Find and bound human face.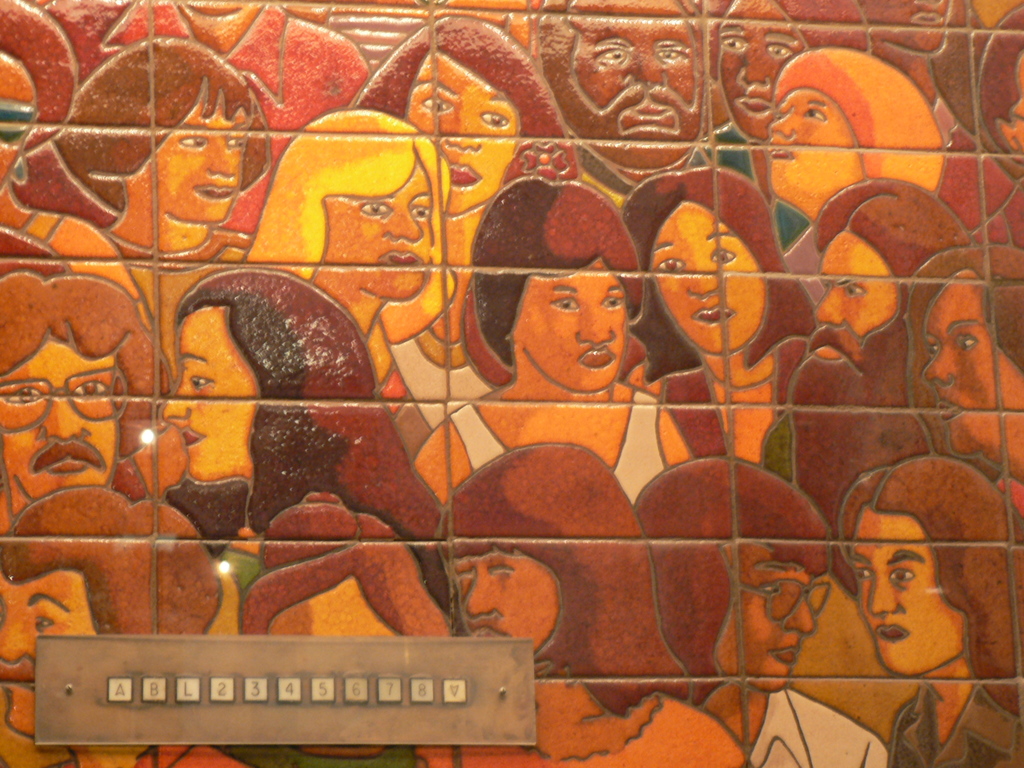
Bound: (x1=521, y1=260, x2=629, y2=391).
